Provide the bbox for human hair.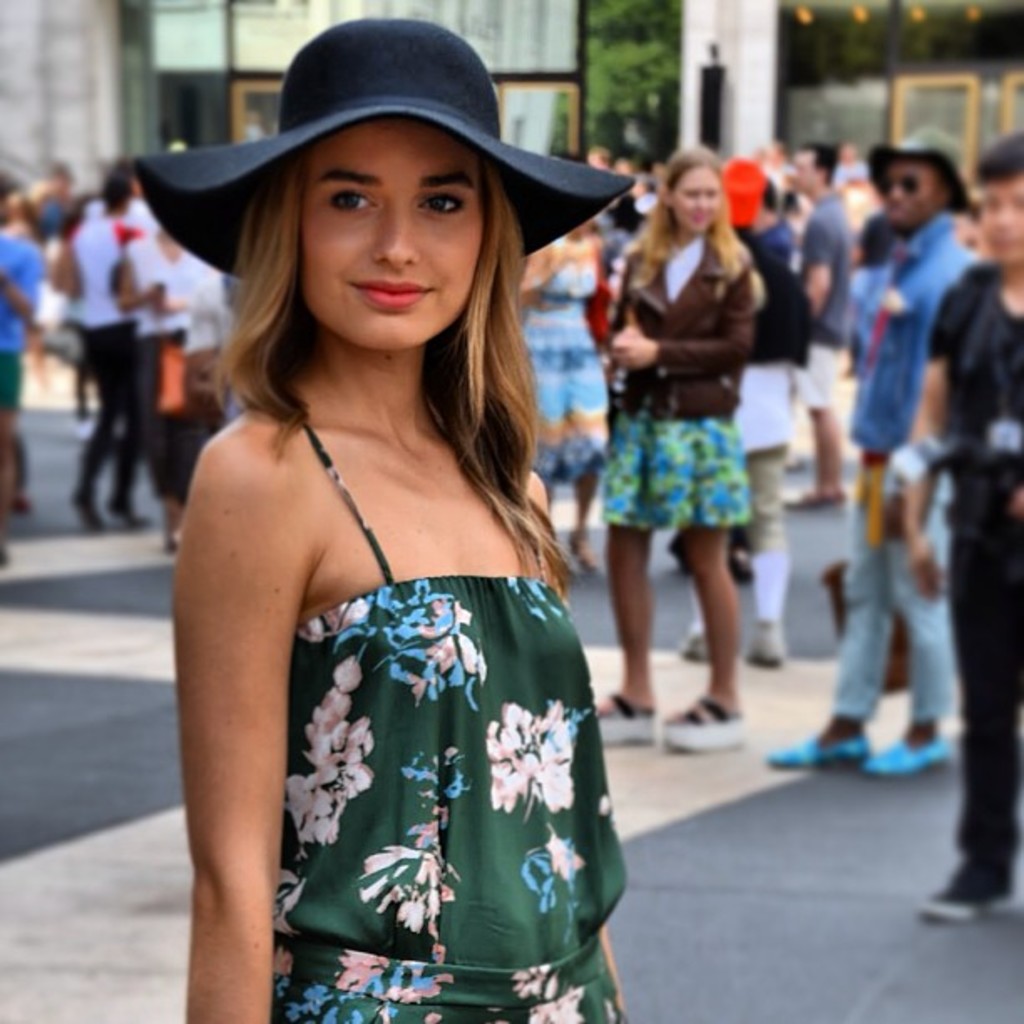
Rect(206, 92, 582, 579).
